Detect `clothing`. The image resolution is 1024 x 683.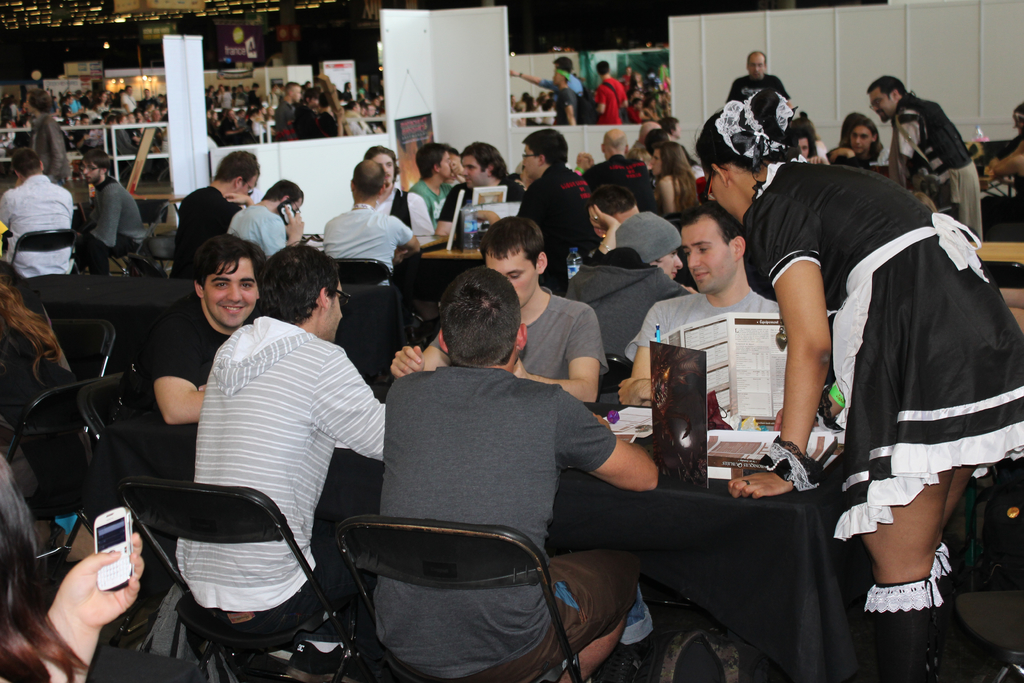
box(772, 130, 1002, 550).
